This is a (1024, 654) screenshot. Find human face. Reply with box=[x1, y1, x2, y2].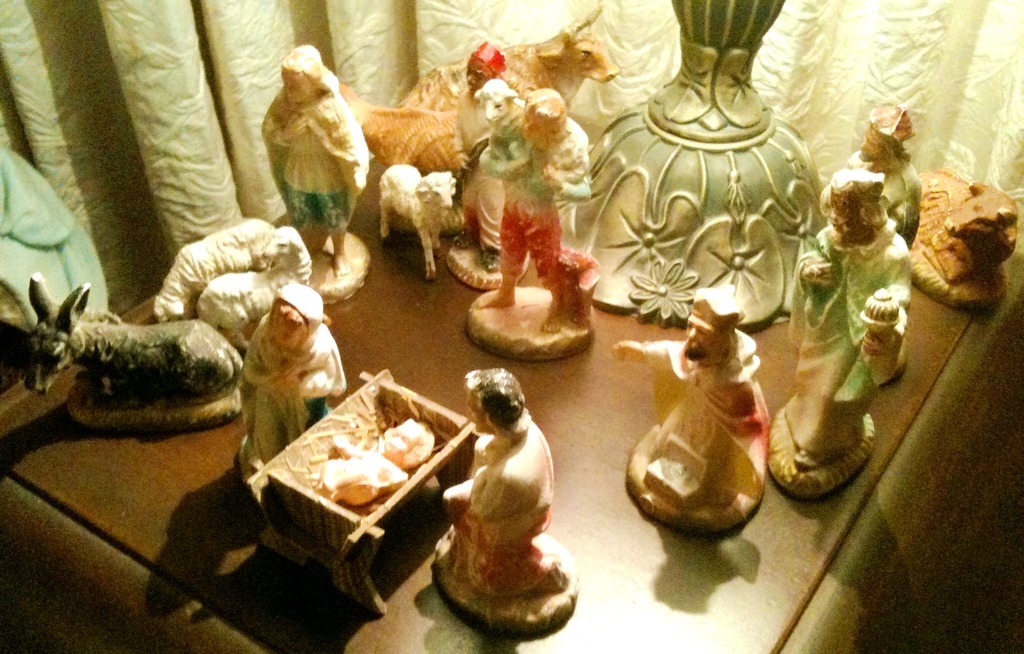
box=[464, 386, 490, 436].
